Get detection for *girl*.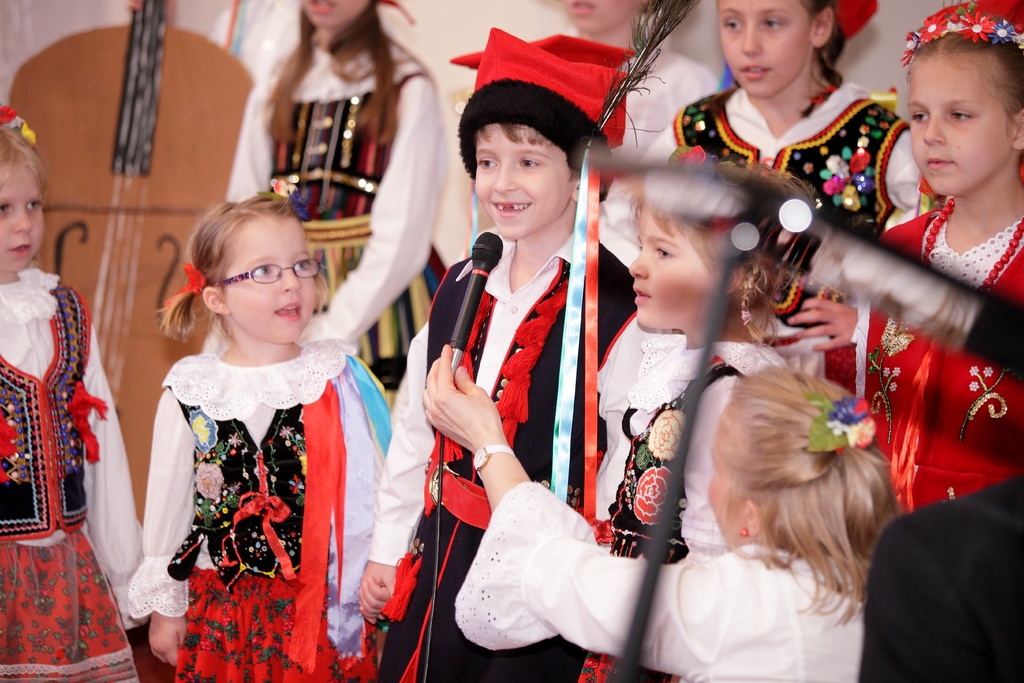
Detection: 826/0/1023/493.
